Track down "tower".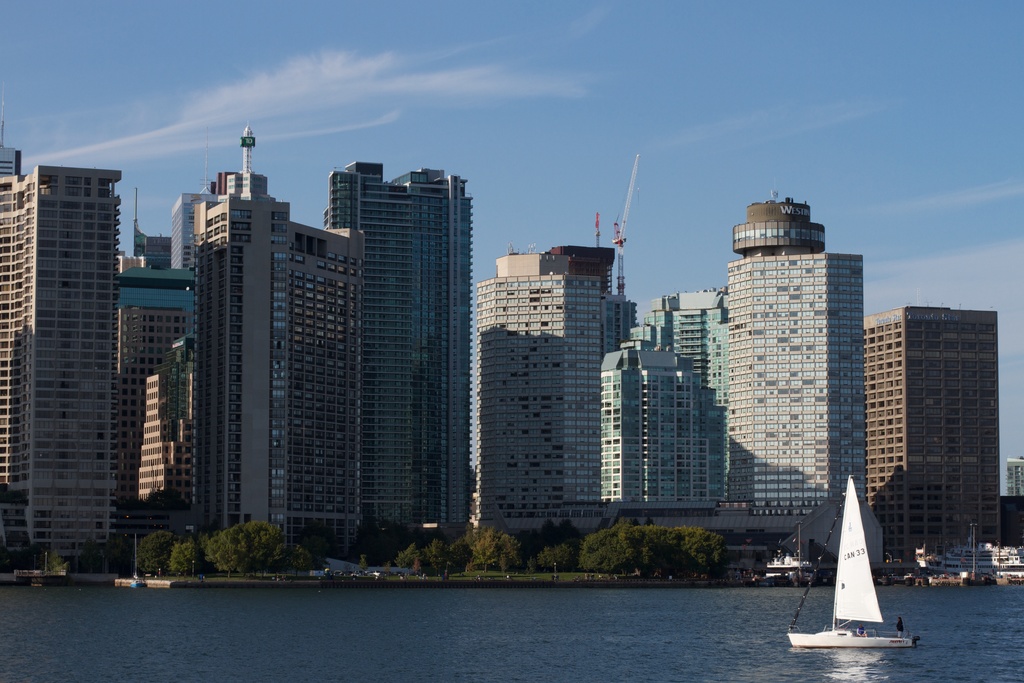
Tracked to l=321, t=159, r=483, b=541.
